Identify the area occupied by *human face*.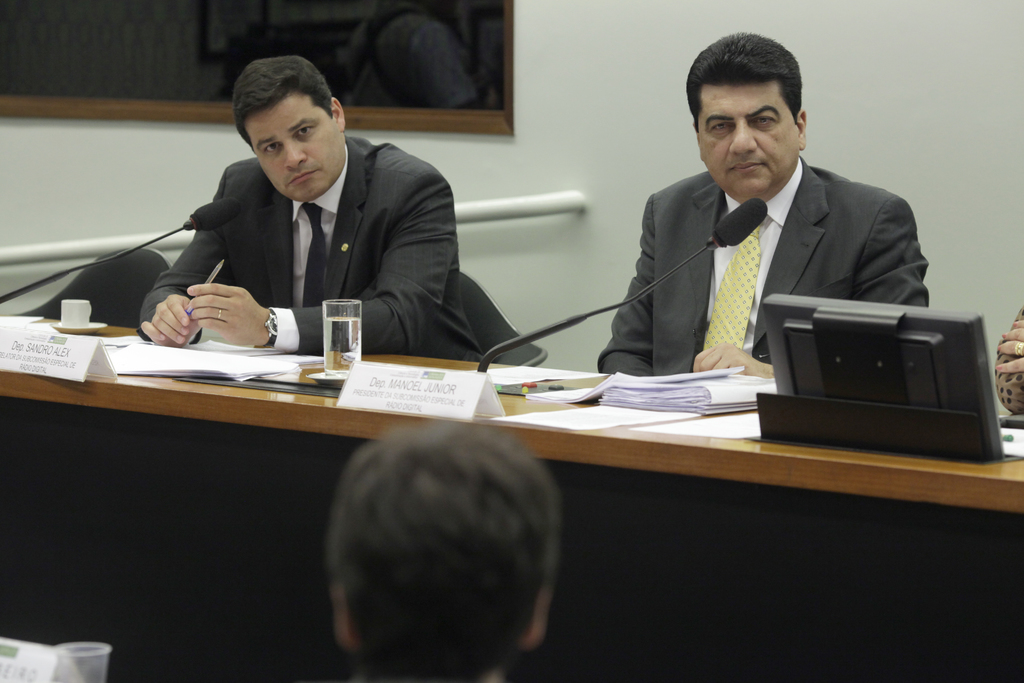
Area: box(244, 97, 348, 201).
